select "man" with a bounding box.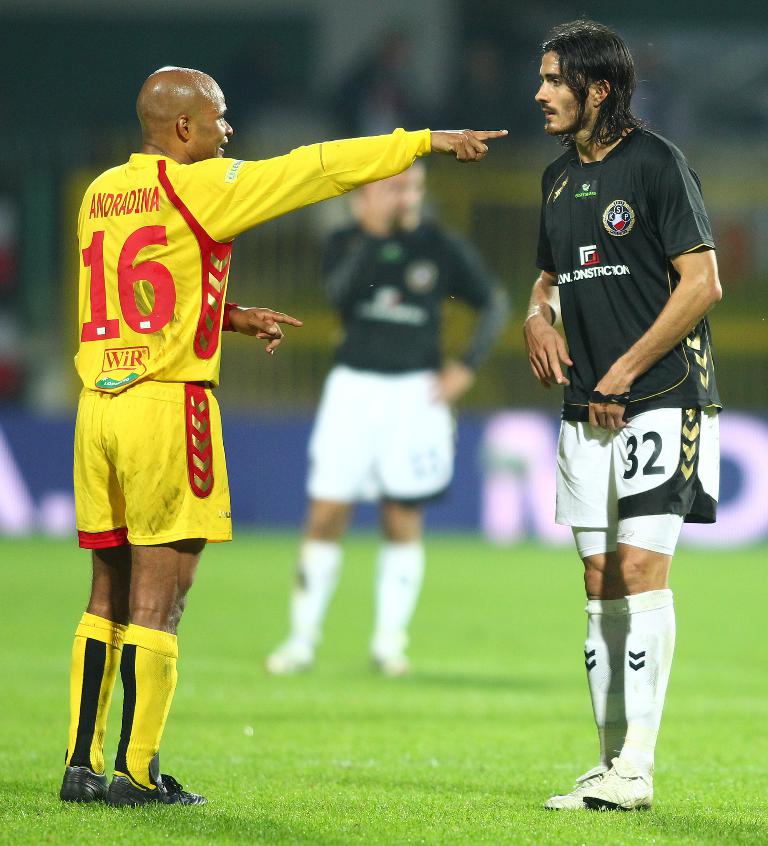
(50,65,502,811).
